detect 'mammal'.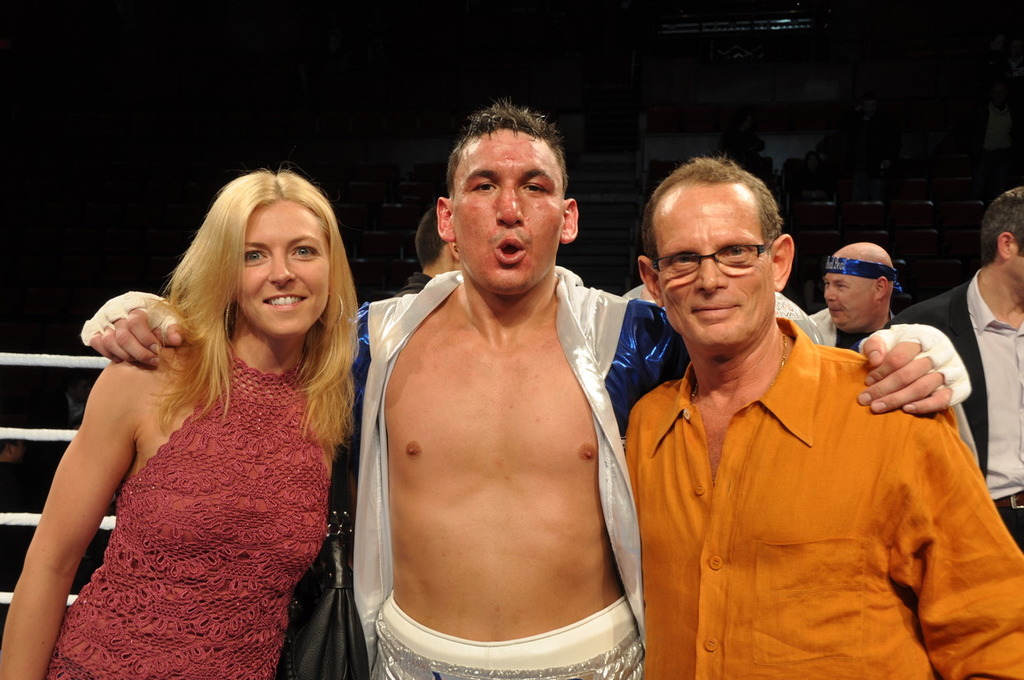
Detected at BBox(76, 95, 969, 679).
